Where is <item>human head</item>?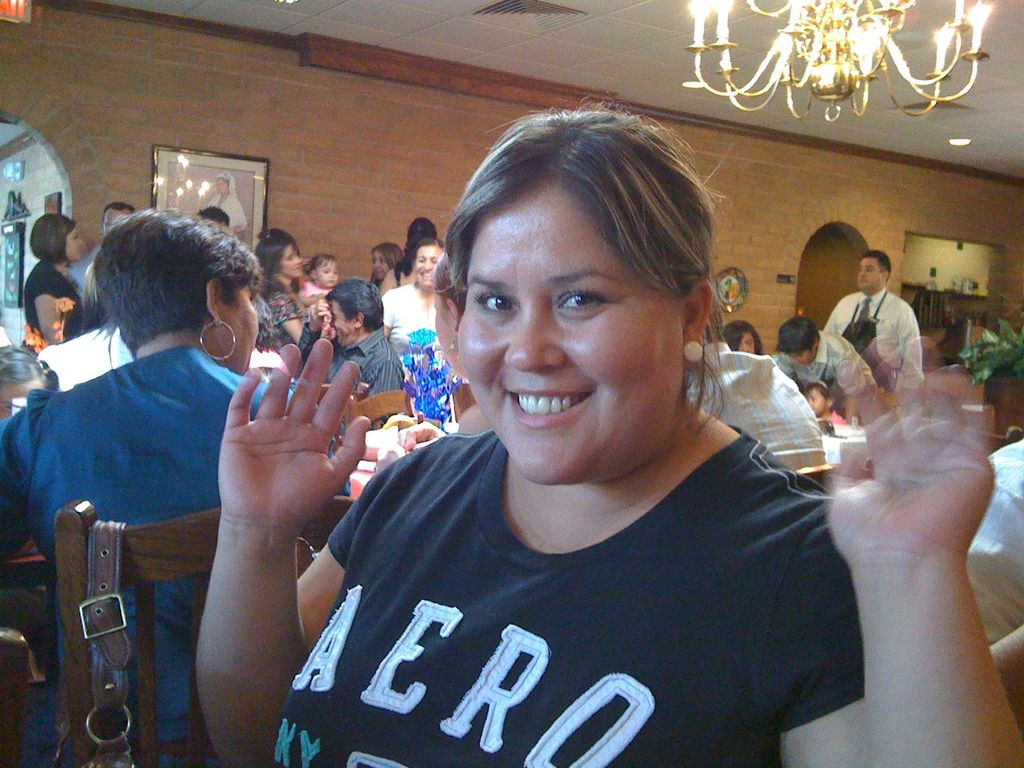
805,381,836,414.
